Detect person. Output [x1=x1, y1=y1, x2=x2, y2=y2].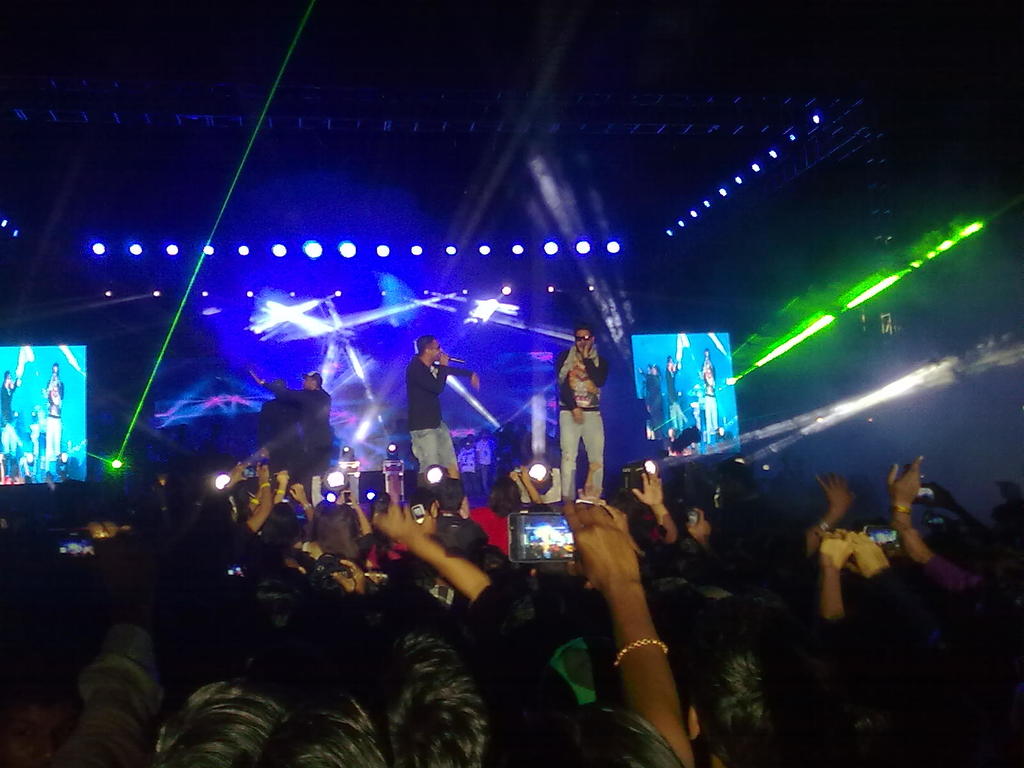
[x1=664, y1=353, x2=683, y2=436].
